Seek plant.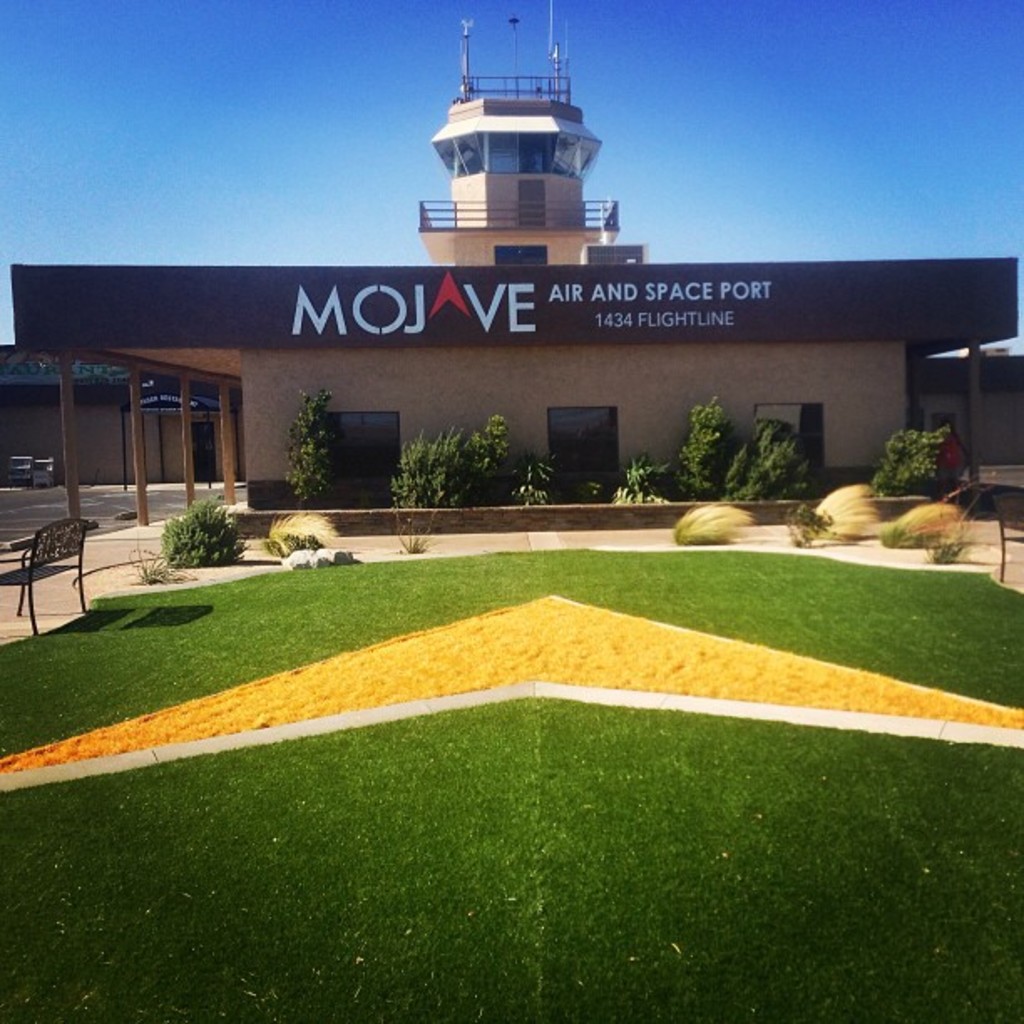
{"left": 865, "top": 425, "right": 947, "bottom": 512}.
